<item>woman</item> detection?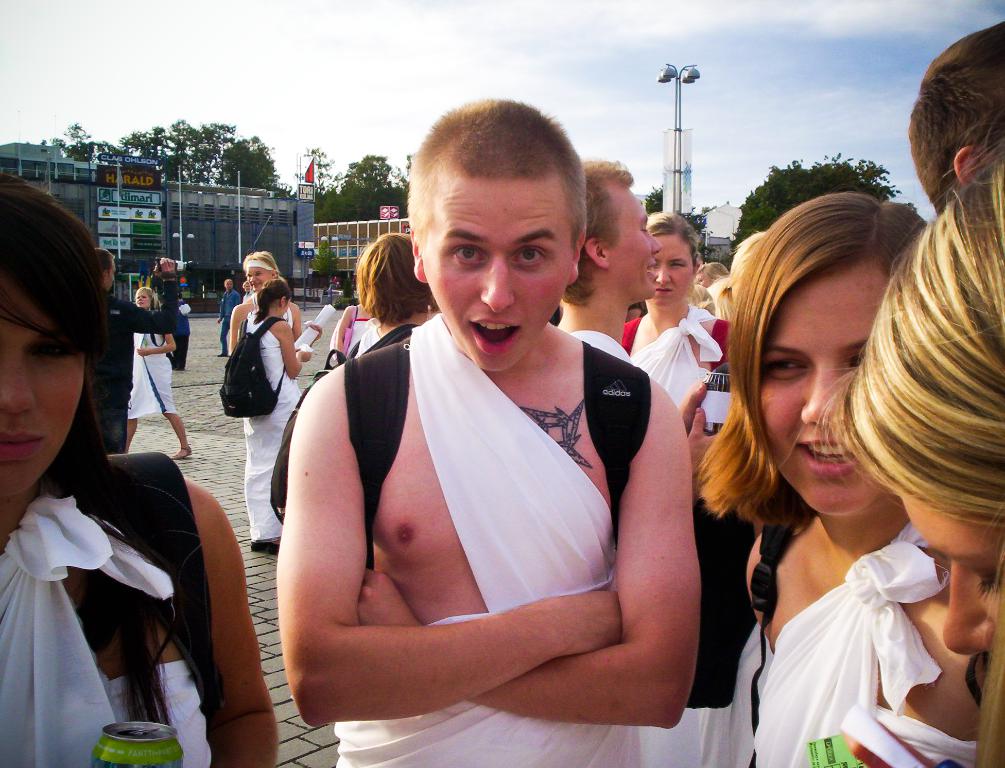
222 278 315 546
